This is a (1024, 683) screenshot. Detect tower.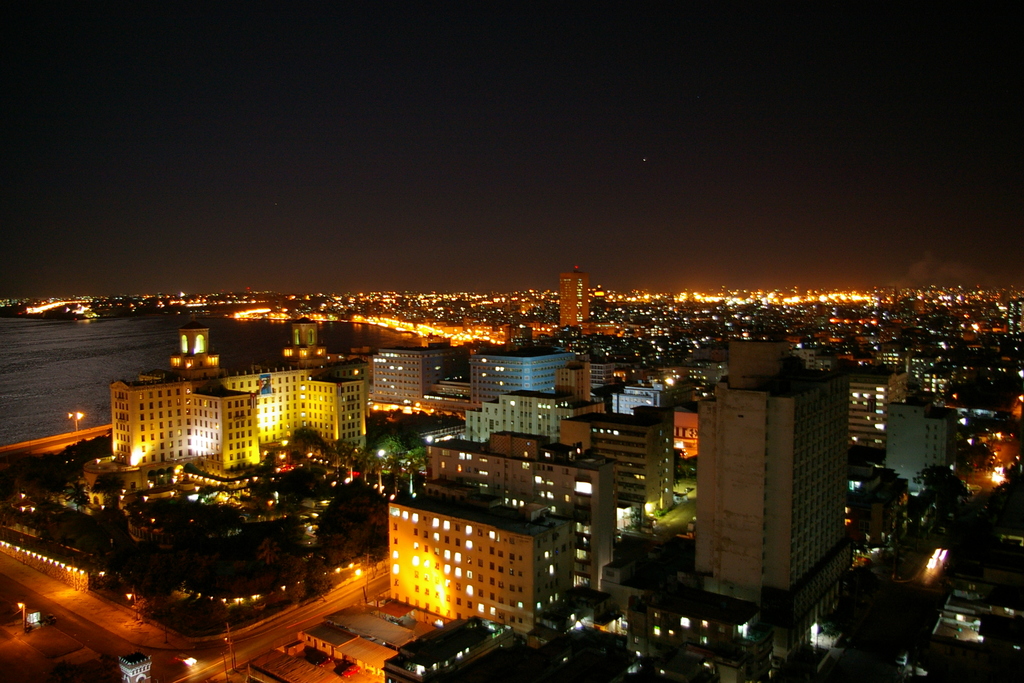
[left=875, top=393, right=961, bottom=497].
